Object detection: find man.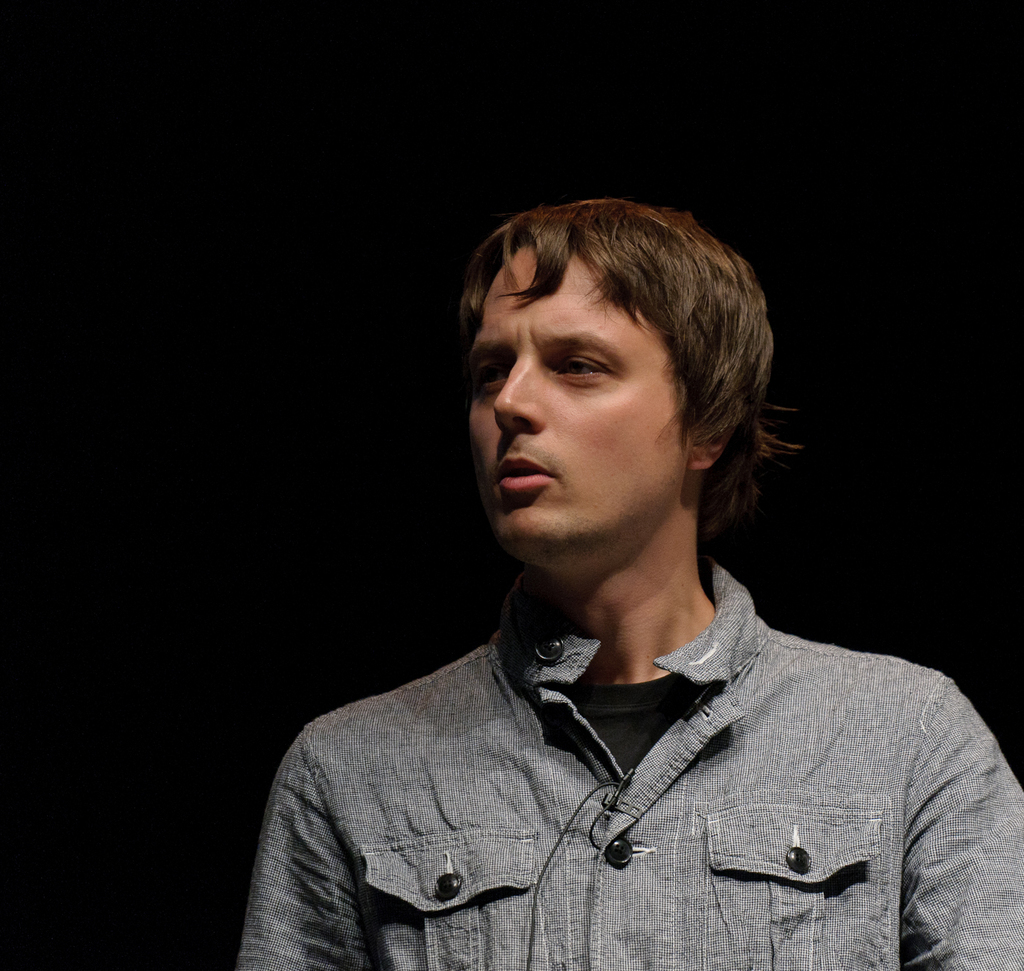
x1=221 y1=174 x2=993 y2=939.
